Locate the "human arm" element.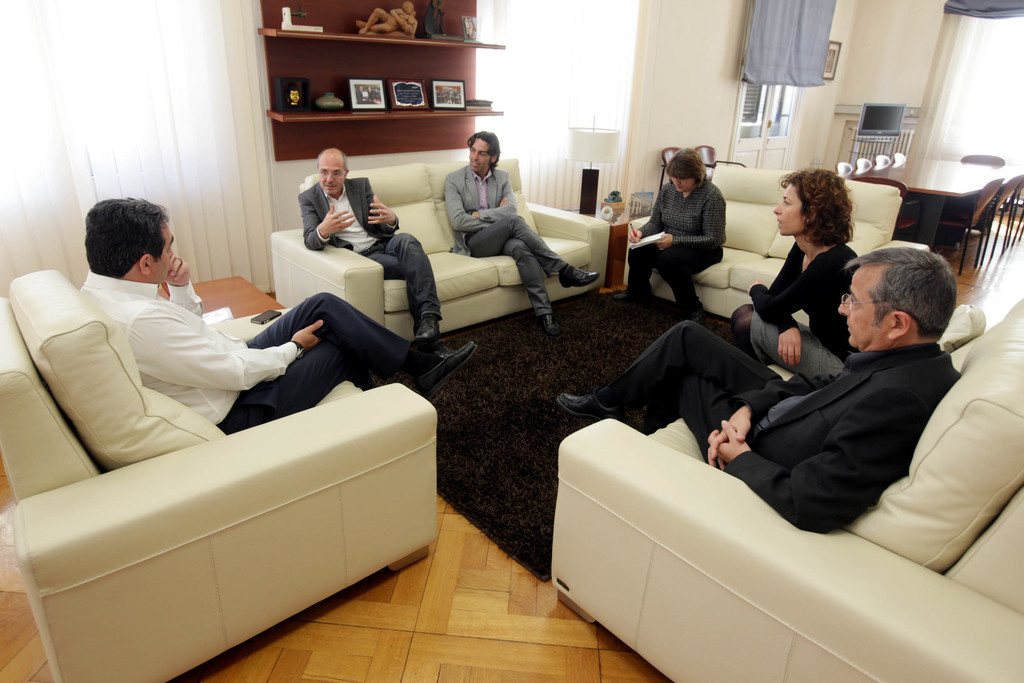
Element bbox: x1=366, y1=175, x2=410, y2=236.
